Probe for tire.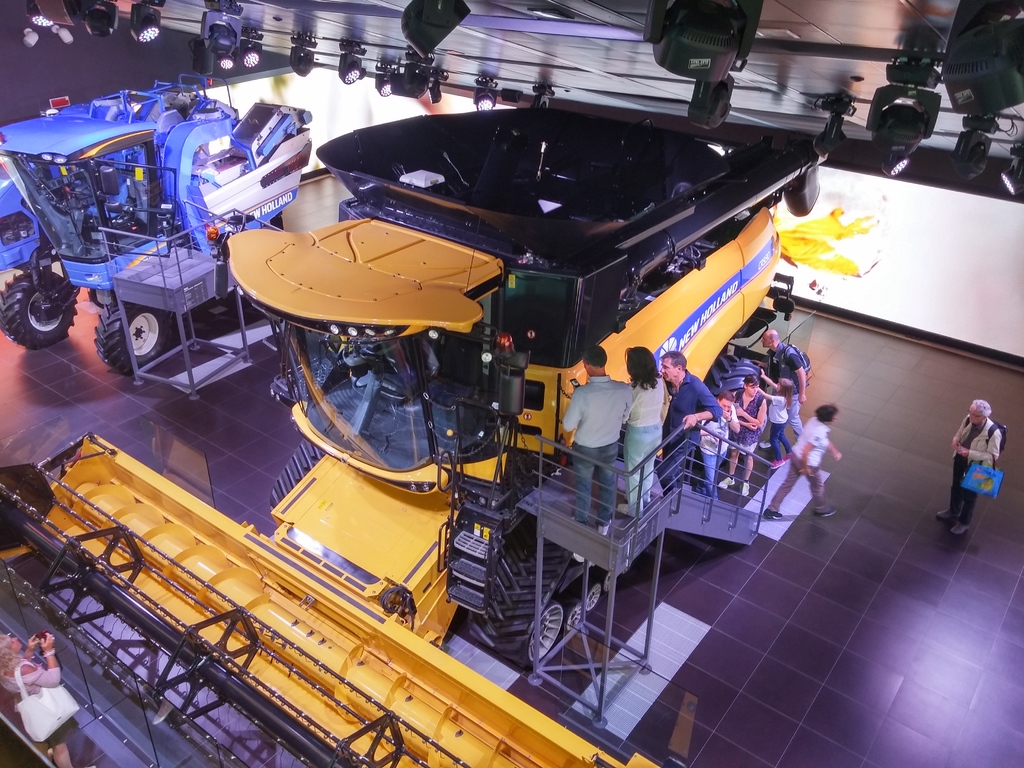
Probe result: bbox=[0, 271, 80, 348].
